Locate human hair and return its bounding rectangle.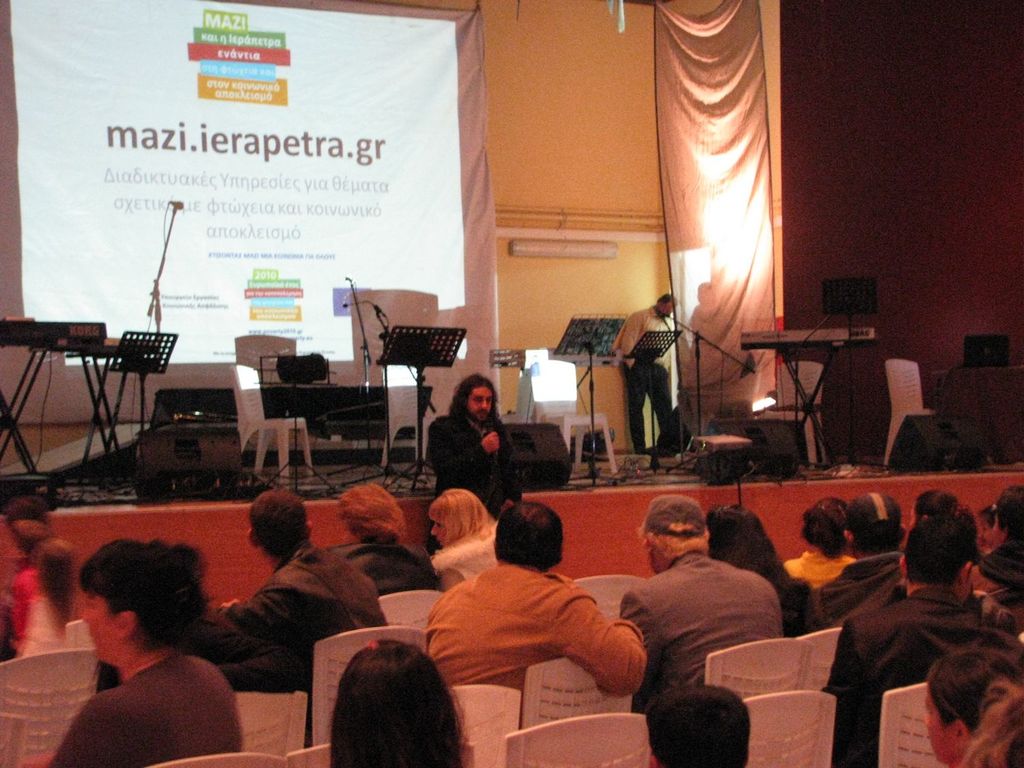
BBox(492, 499, 568, 576).
